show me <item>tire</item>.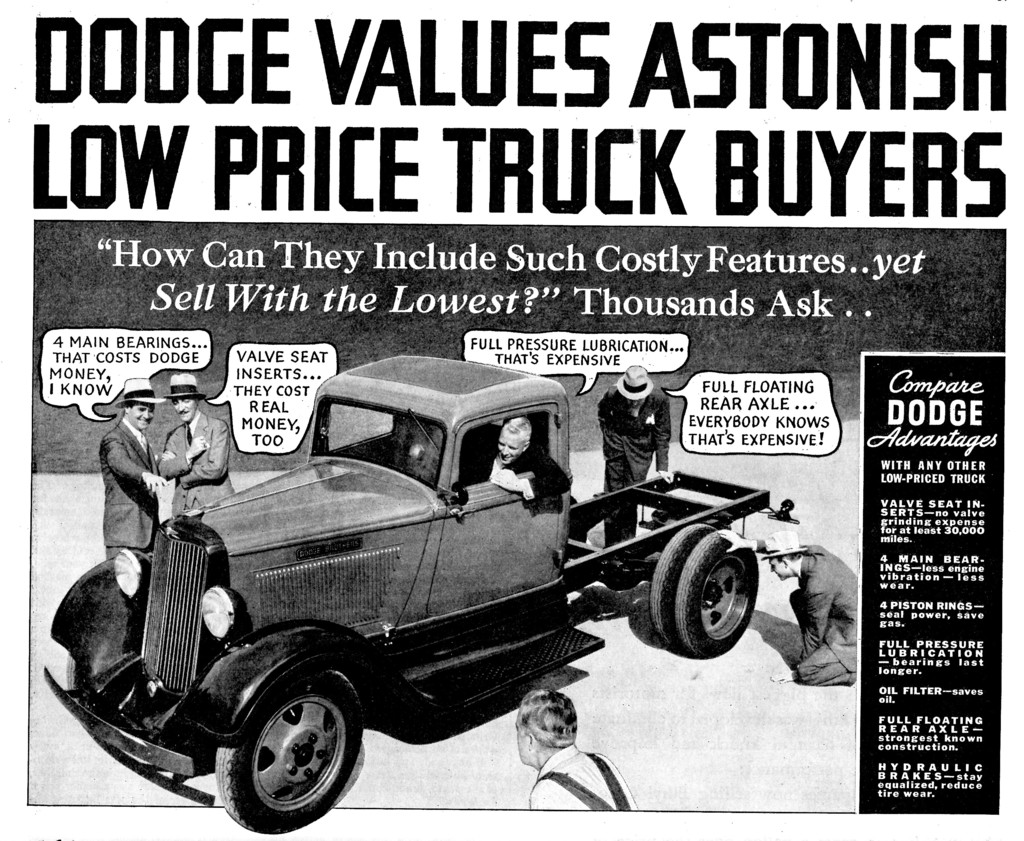
<item>tire</item> is here: <box>215,673,361,835</box>.
